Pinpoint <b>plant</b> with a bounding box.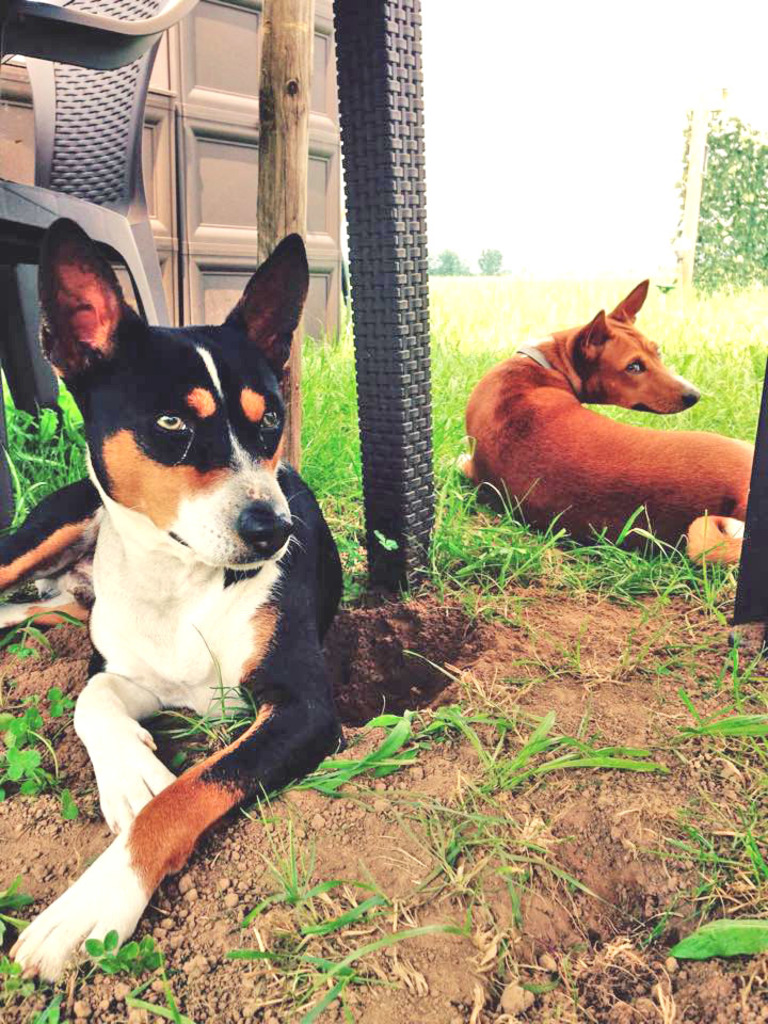
bbox=[0, 611, 99, 831].
